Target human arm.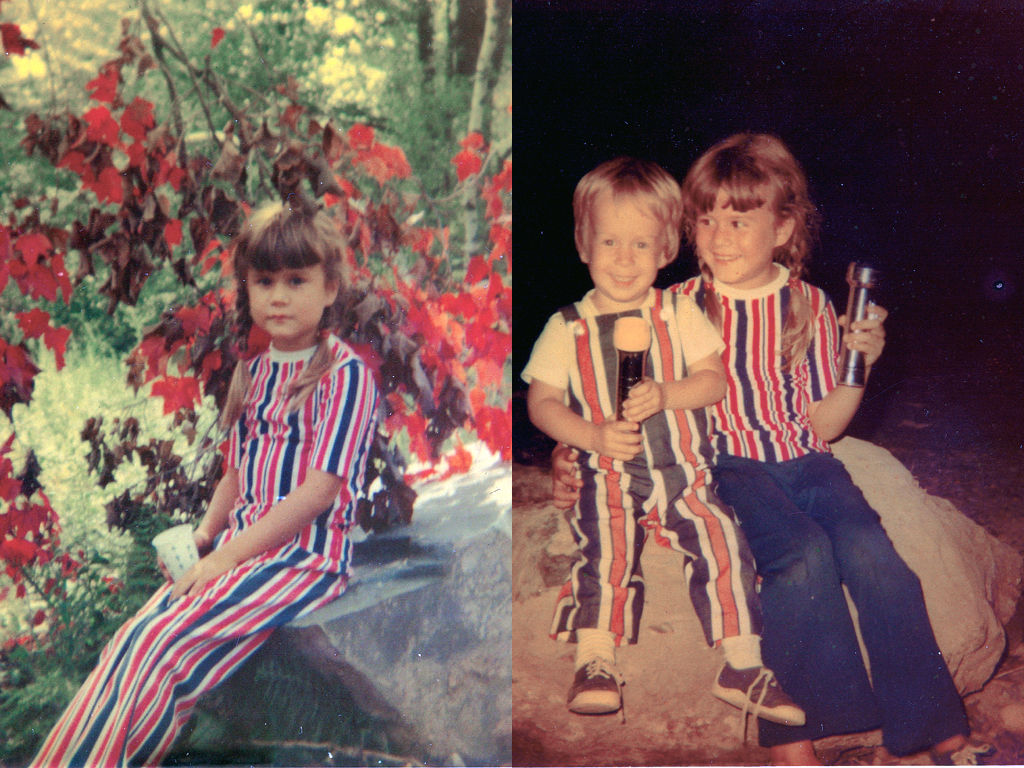
Target region: <box>167,357,374,602</box>.
